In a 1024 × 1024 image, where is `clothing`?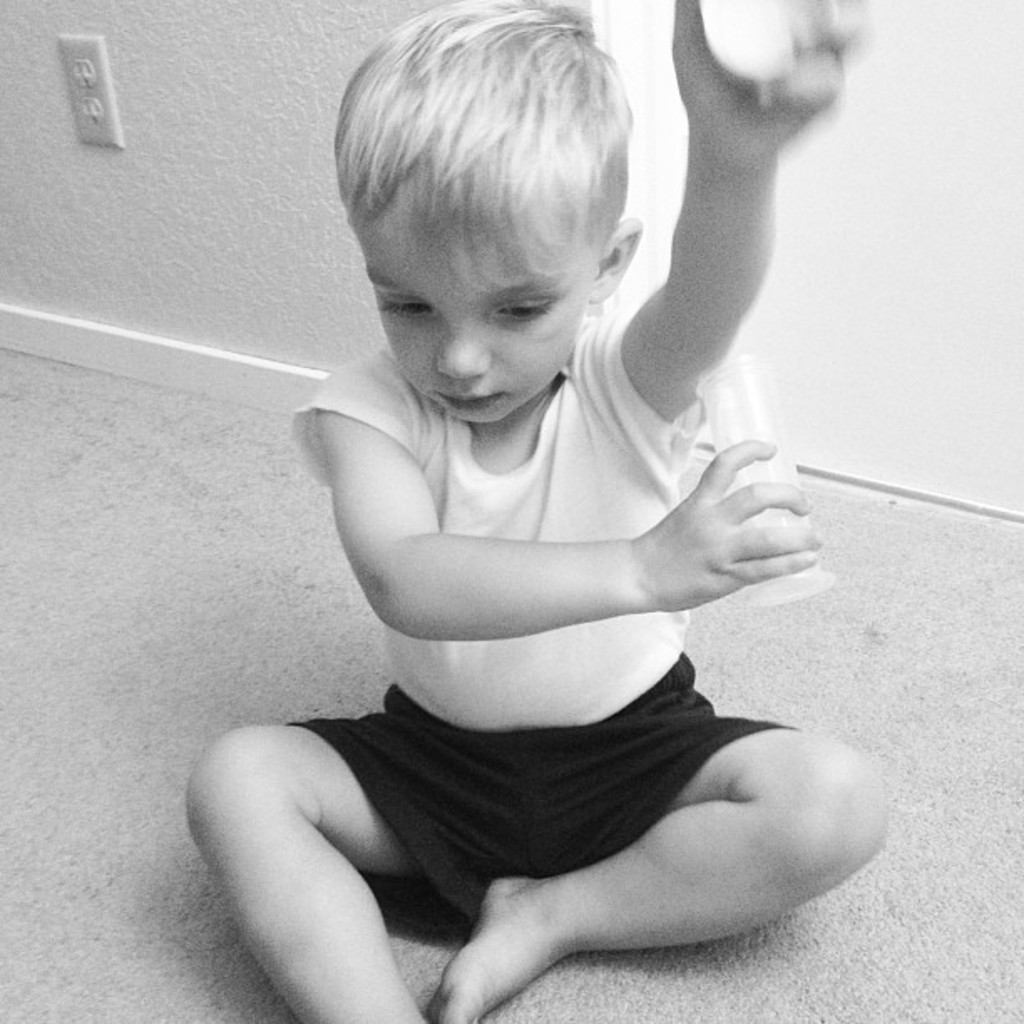
284:305:711:731.
